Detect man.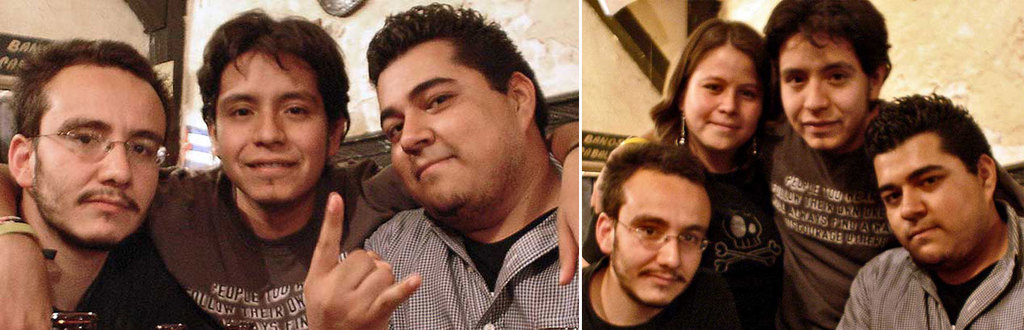
Detected at <bbox>293, 0, 583, 329</bbox>.
